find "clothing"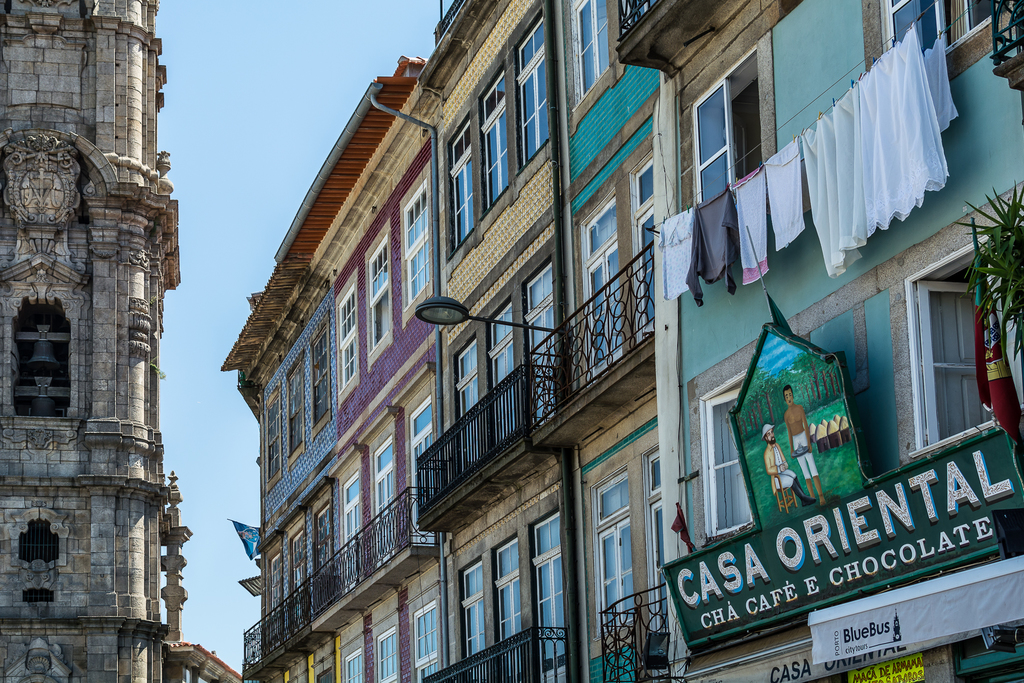
box=[657, 211, 692, 298]
